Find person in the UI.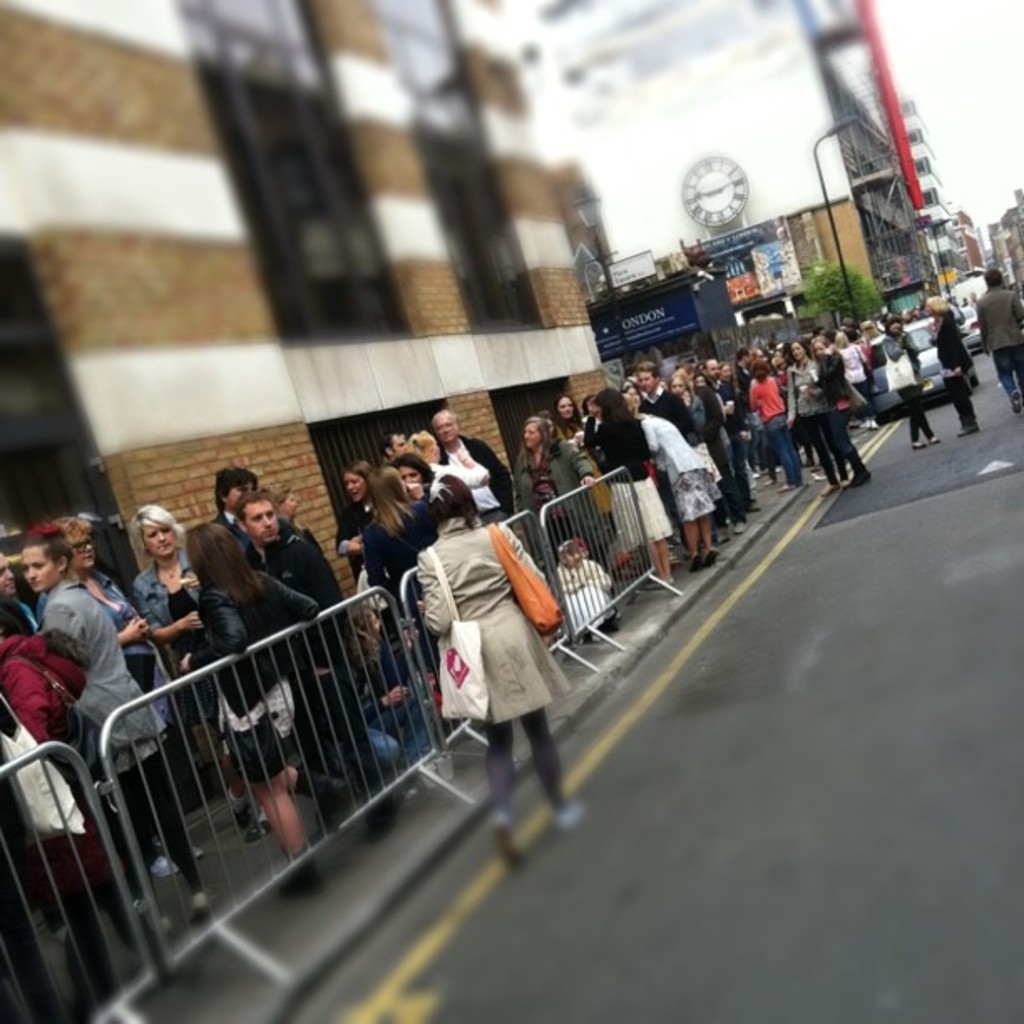
UI element at (387,487,567,835).
